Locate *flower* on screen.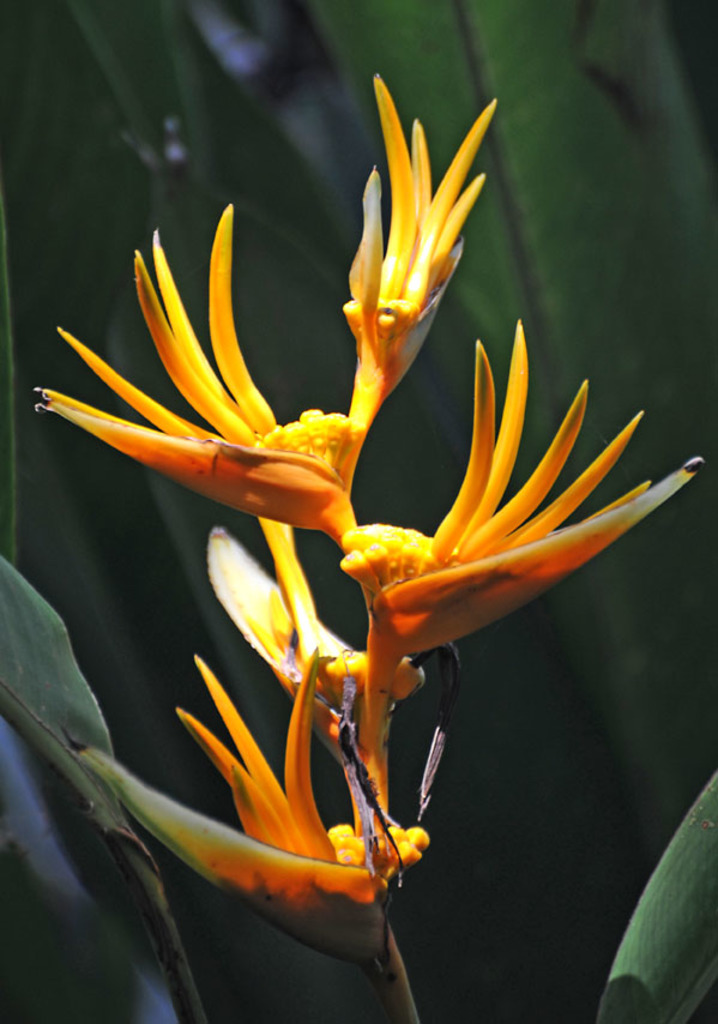
On screen at [x1=26, y1=200, x2=355, y2=531].
